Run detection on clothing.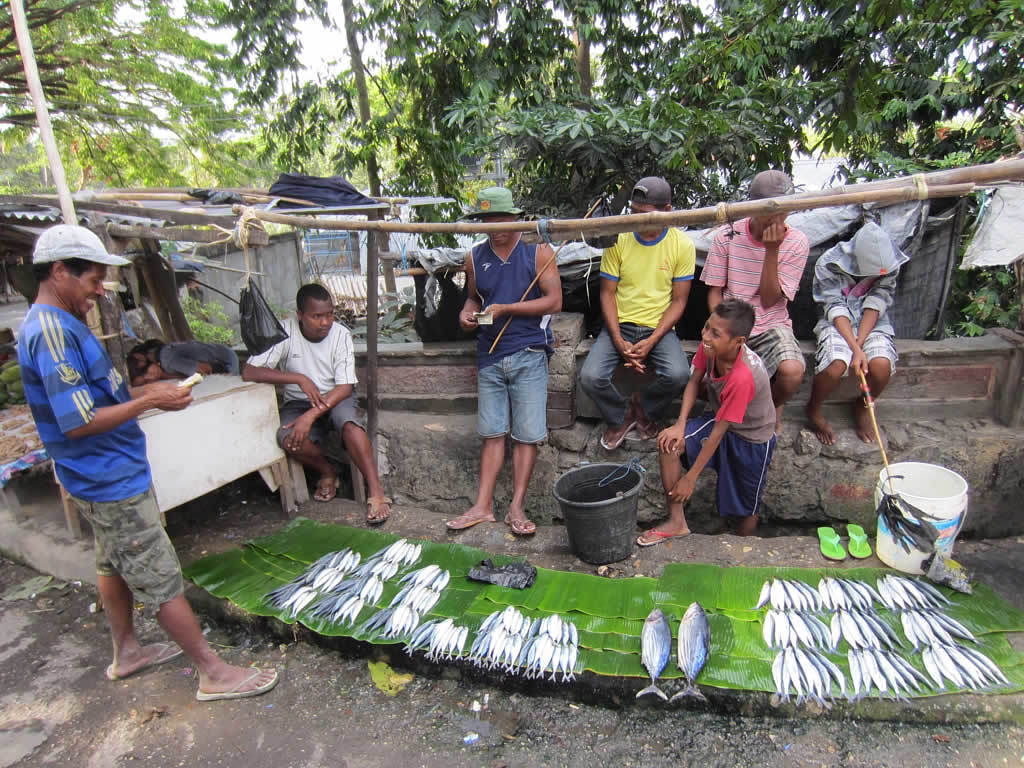
Result: (677,344,778,519).
